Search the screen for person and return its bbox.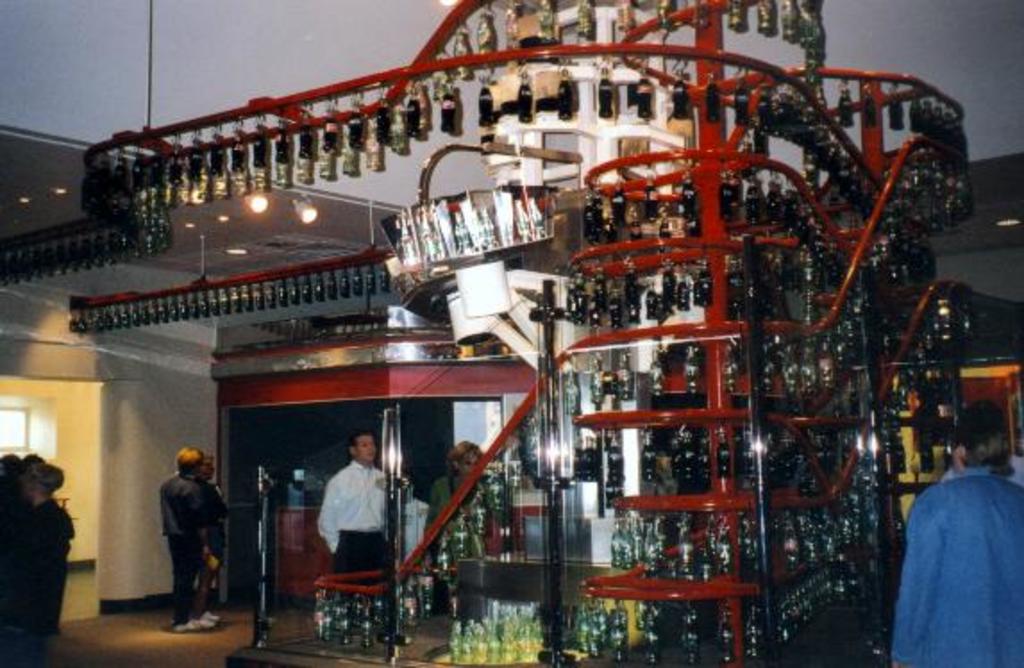
Found: locate(0, 461, 75, 663).
